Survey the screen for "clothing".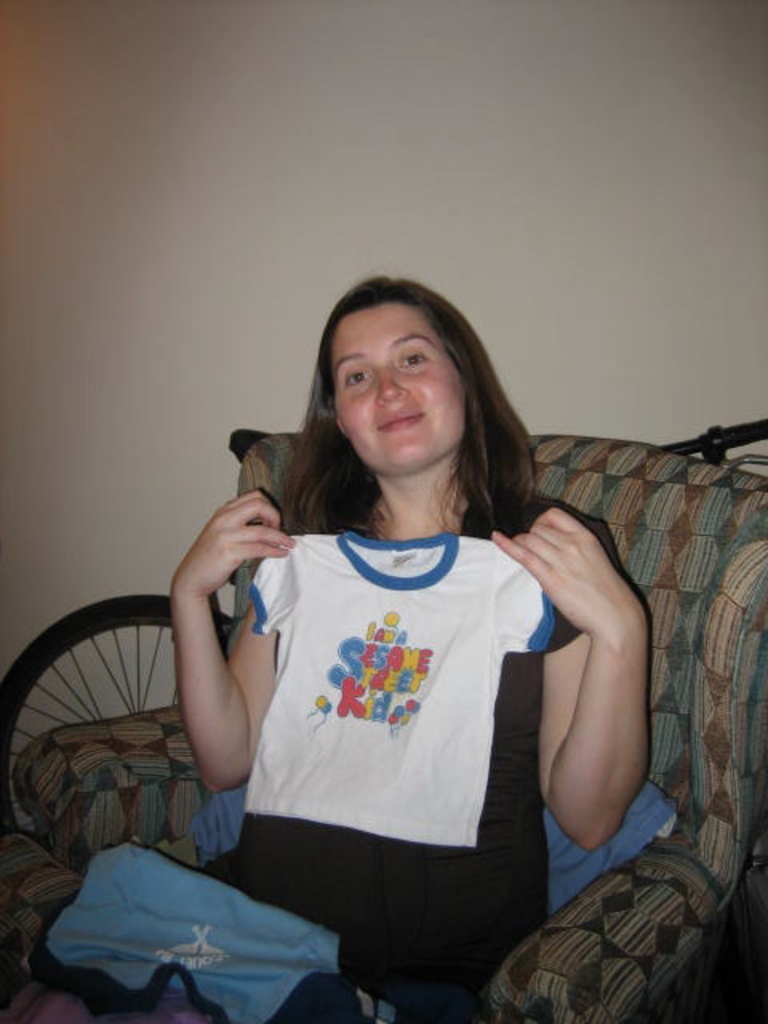
Survey found: [197,478,586,942].
